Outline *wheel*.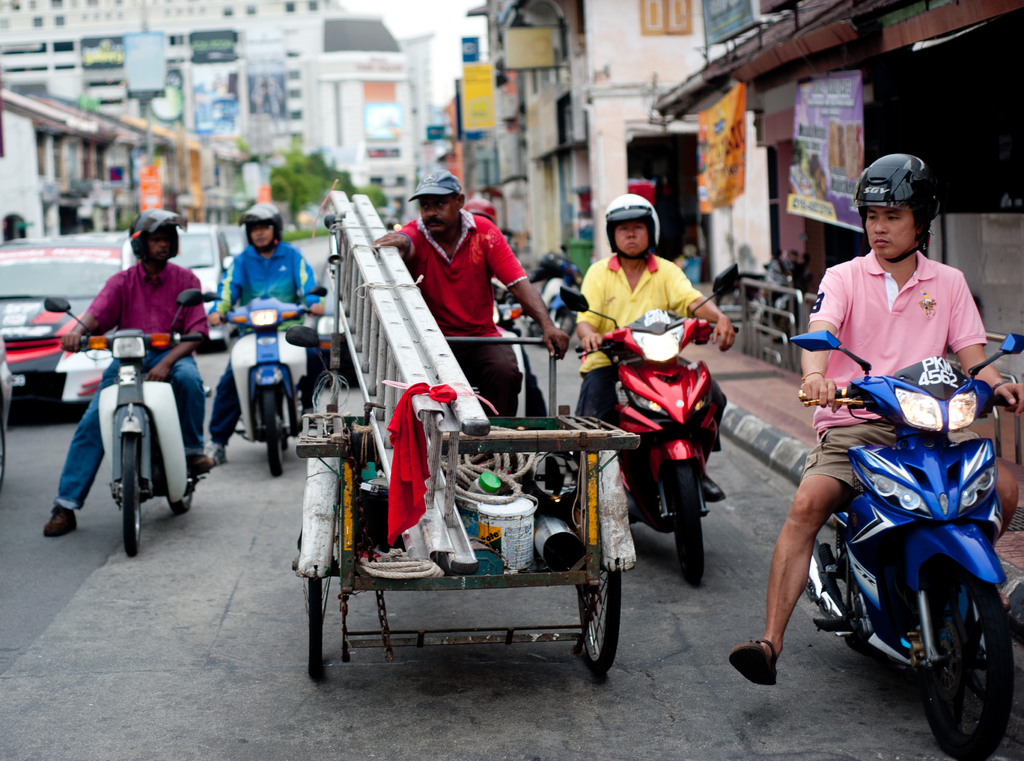
Outline: {"left": 173, "top": 477, "right": 194, "bottom": 514}.
